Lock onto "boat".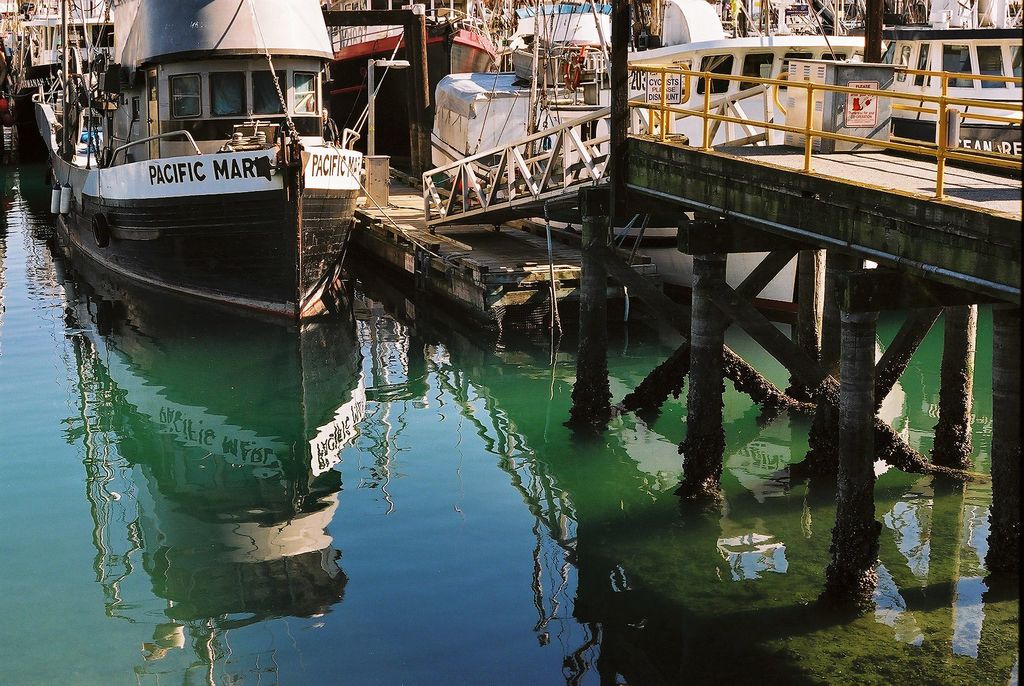
Locked: left=39, top=4, right=391, bottom=386.
